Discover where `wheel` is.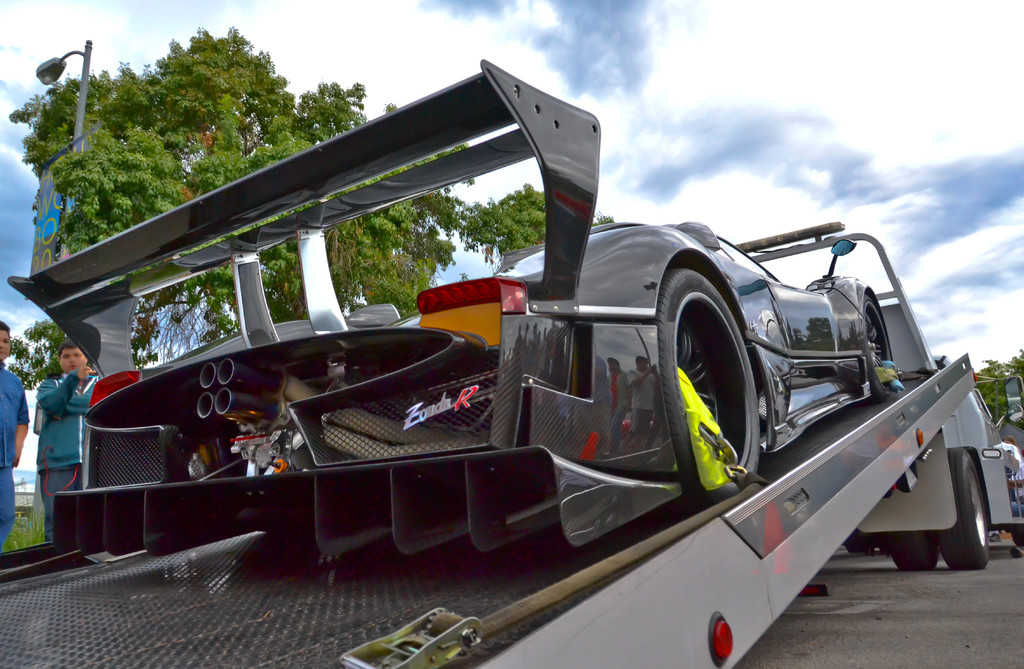
Discovered at {"x1": 1013, "y1": 524, "x2": 1023, "y2": 546}.
